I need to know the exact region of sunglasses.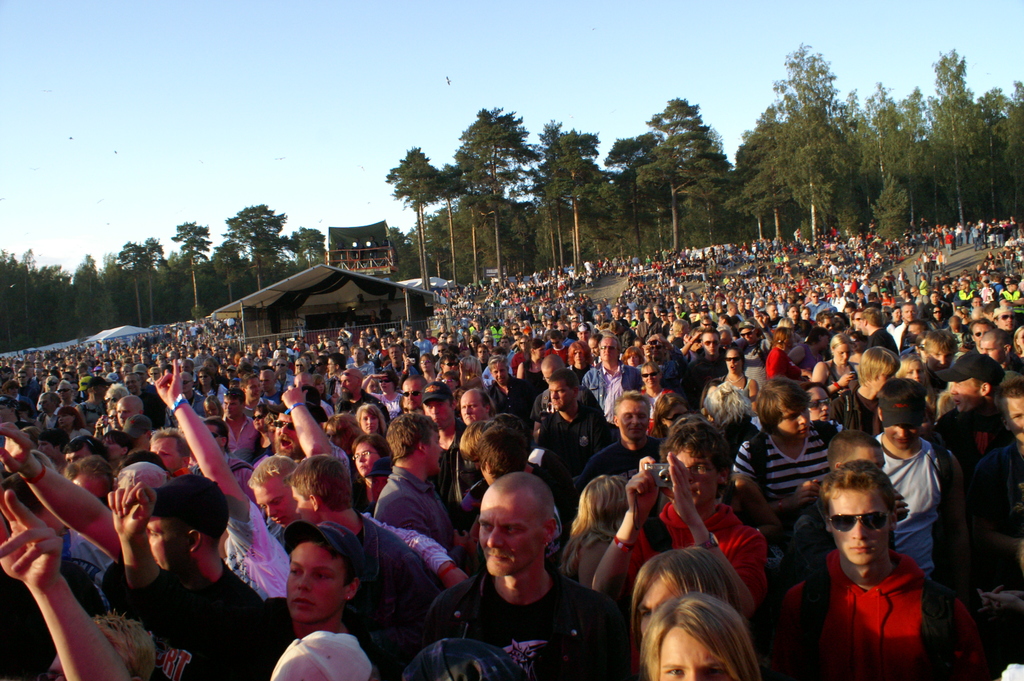
Region: 594/342/622/352.
